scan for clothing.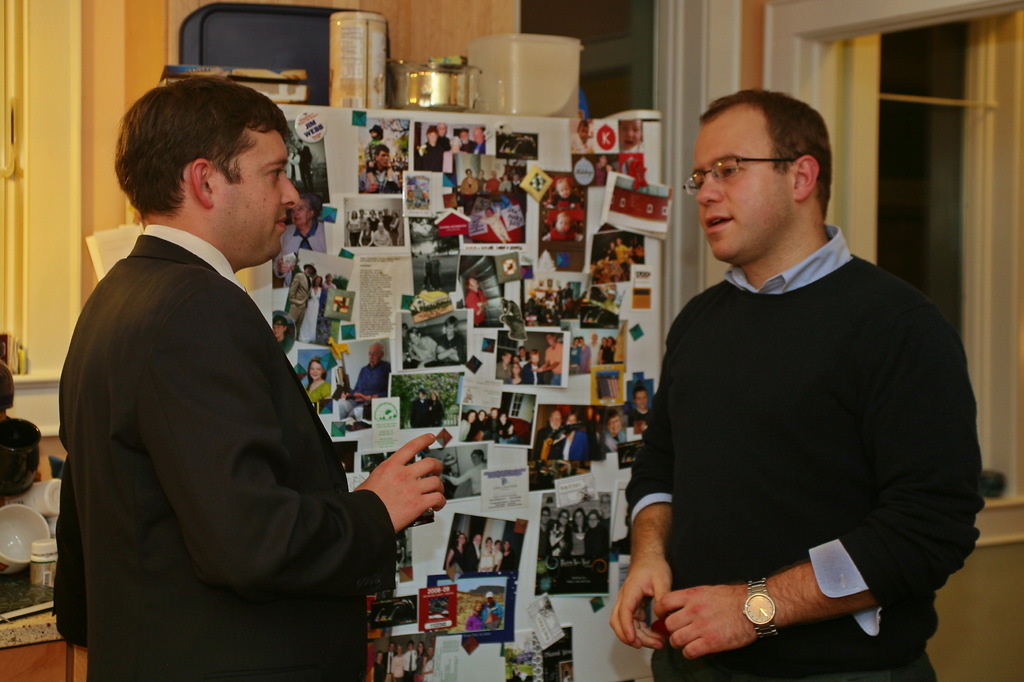
Scan result: 537, 522, 553, 556.
